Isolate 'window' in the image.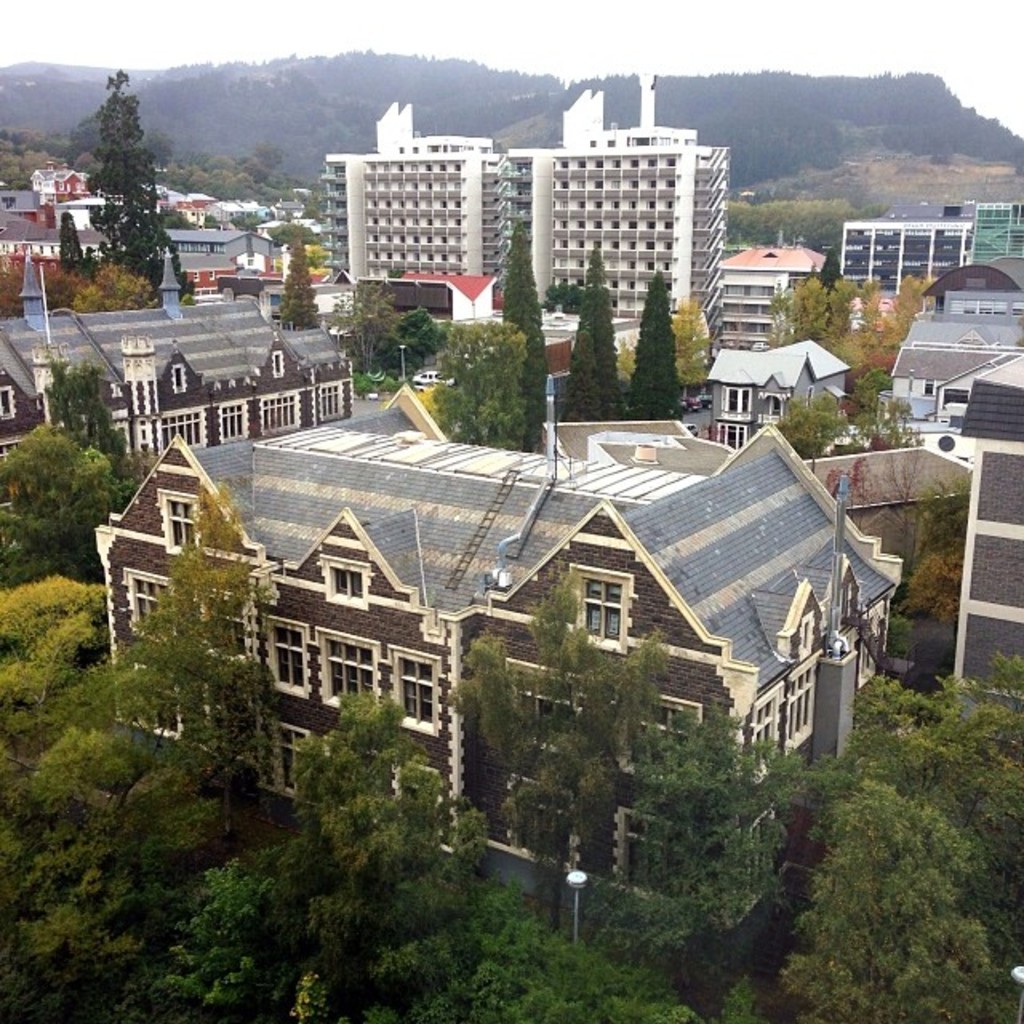
Isolated region: <bbox>397, 776, 462, 838</bbox>.
